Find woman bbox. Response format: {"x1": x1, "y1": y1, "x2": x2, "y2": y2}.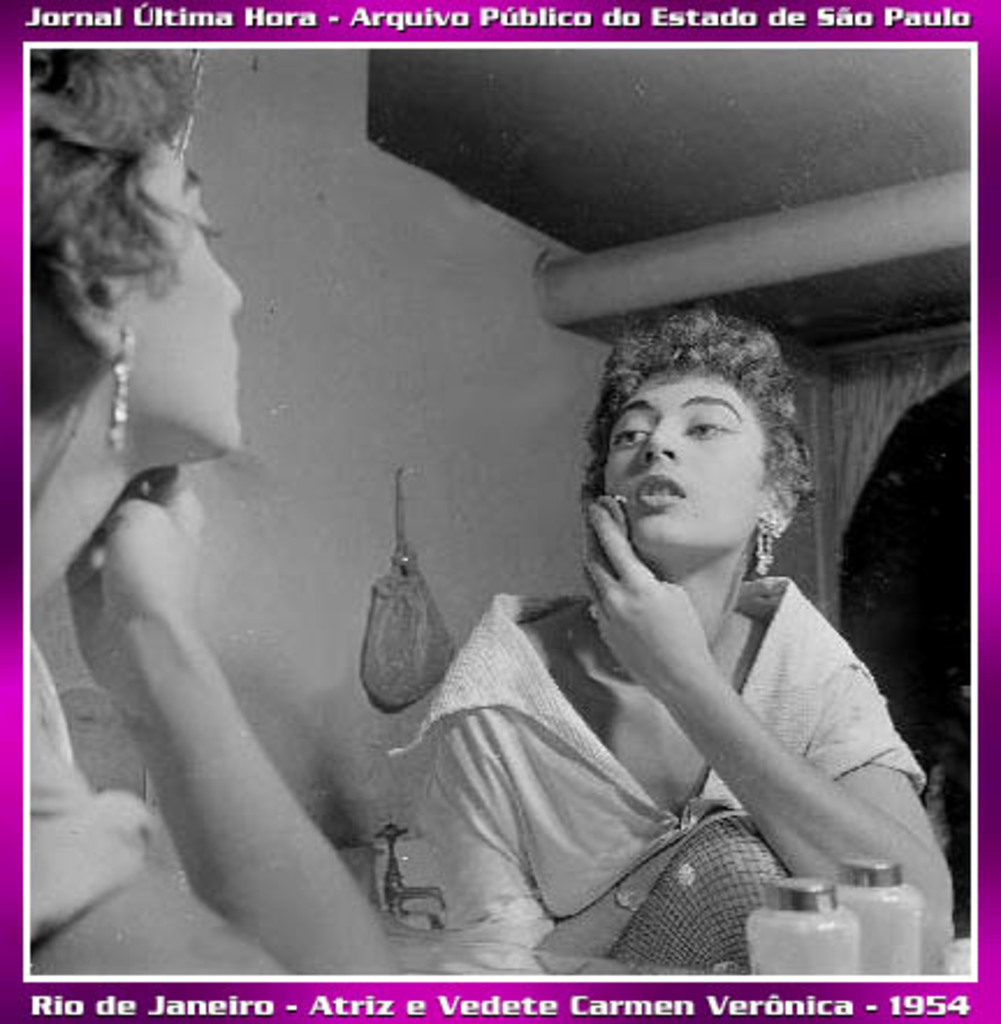
{"x1": 322, "y1": 315, "x2": 906, "y2": 985}.
